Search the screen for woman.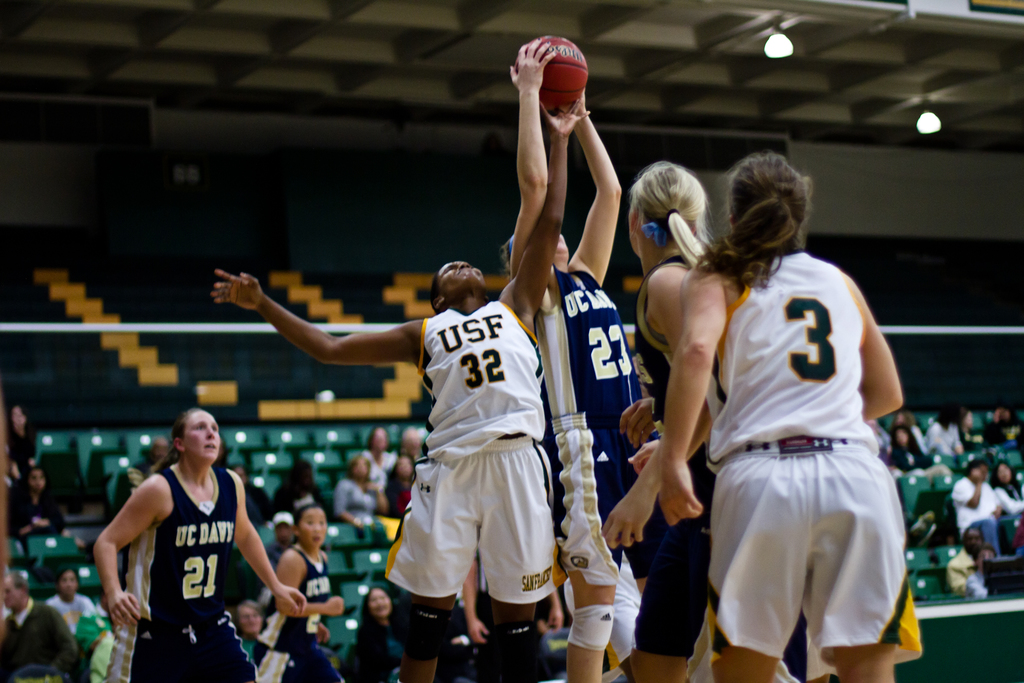
Found at bbox(214, 95, 596, 682).
